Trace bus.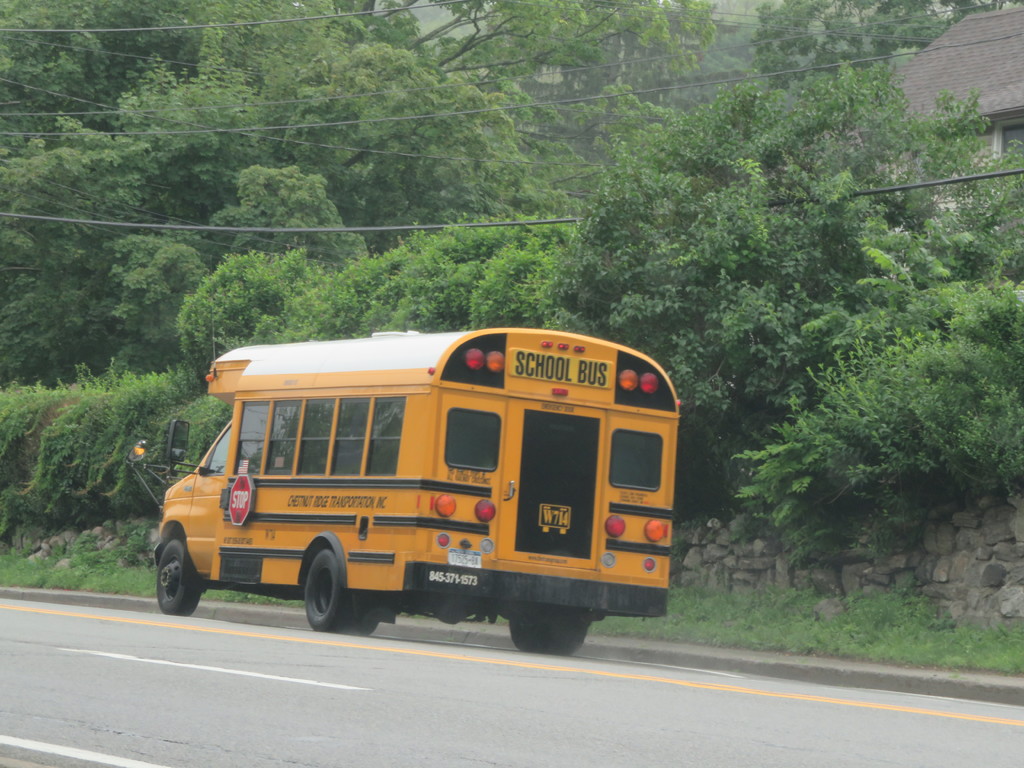
Traced to box(129, 326, 684, 657).
